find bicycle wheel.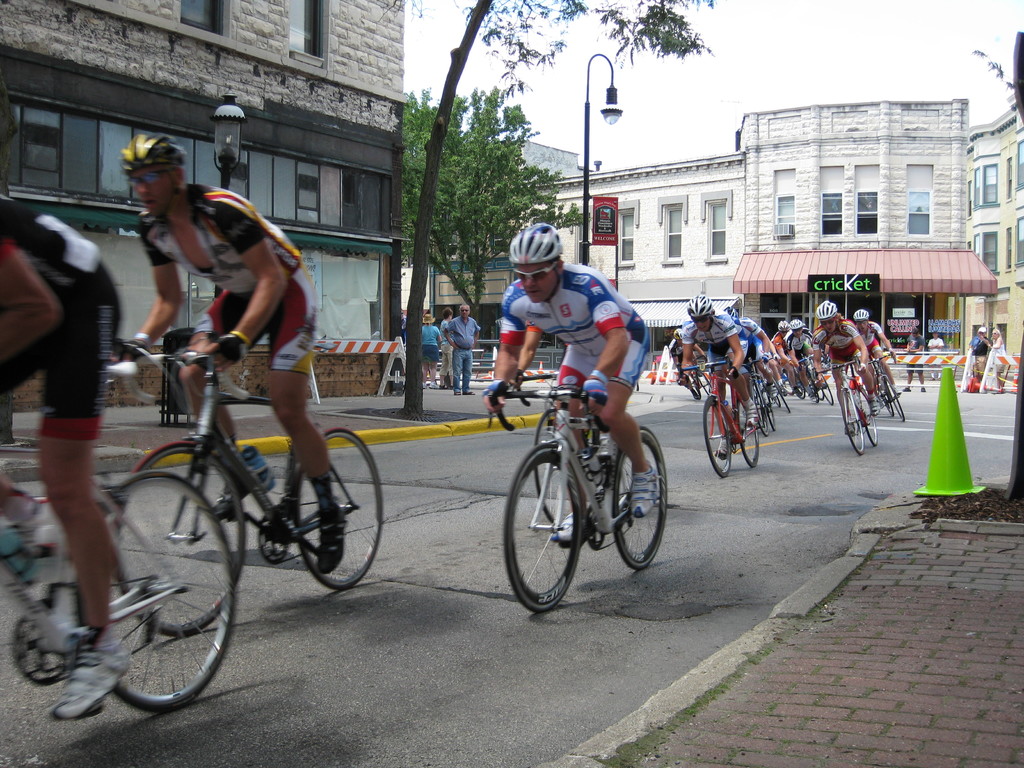
x1=771 y1=387 x2=778 y2=407.
